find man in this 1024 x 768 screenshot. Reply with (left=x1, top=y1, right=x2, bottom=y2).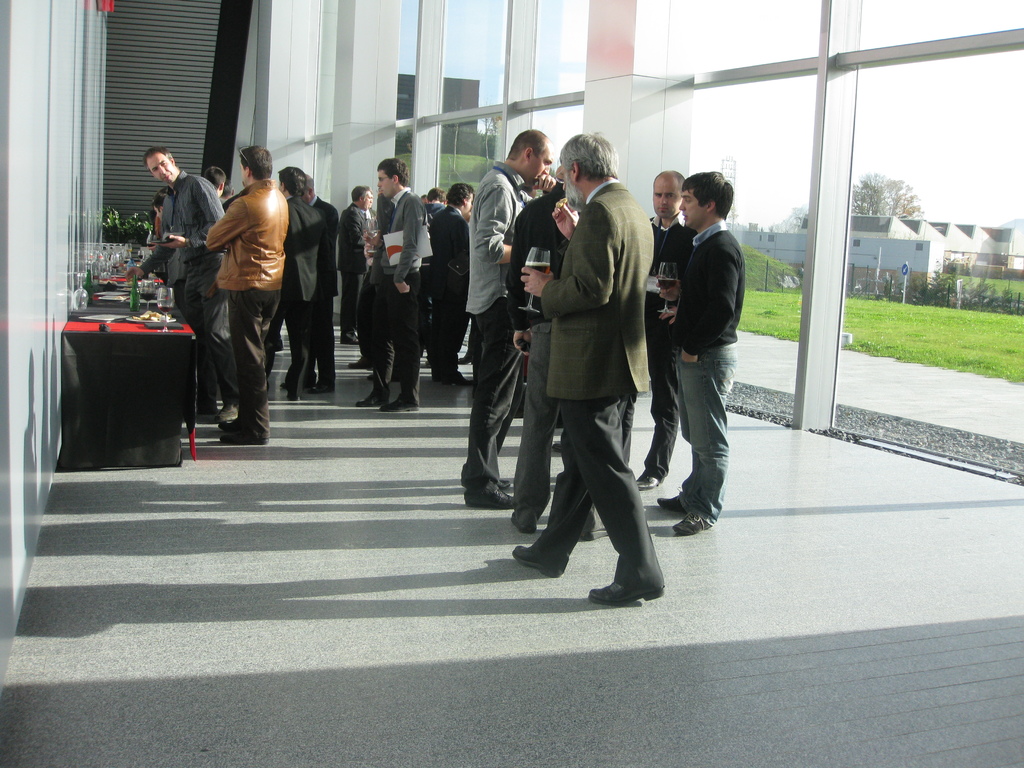
(left=659, top=168, right=745, bottom=532).
